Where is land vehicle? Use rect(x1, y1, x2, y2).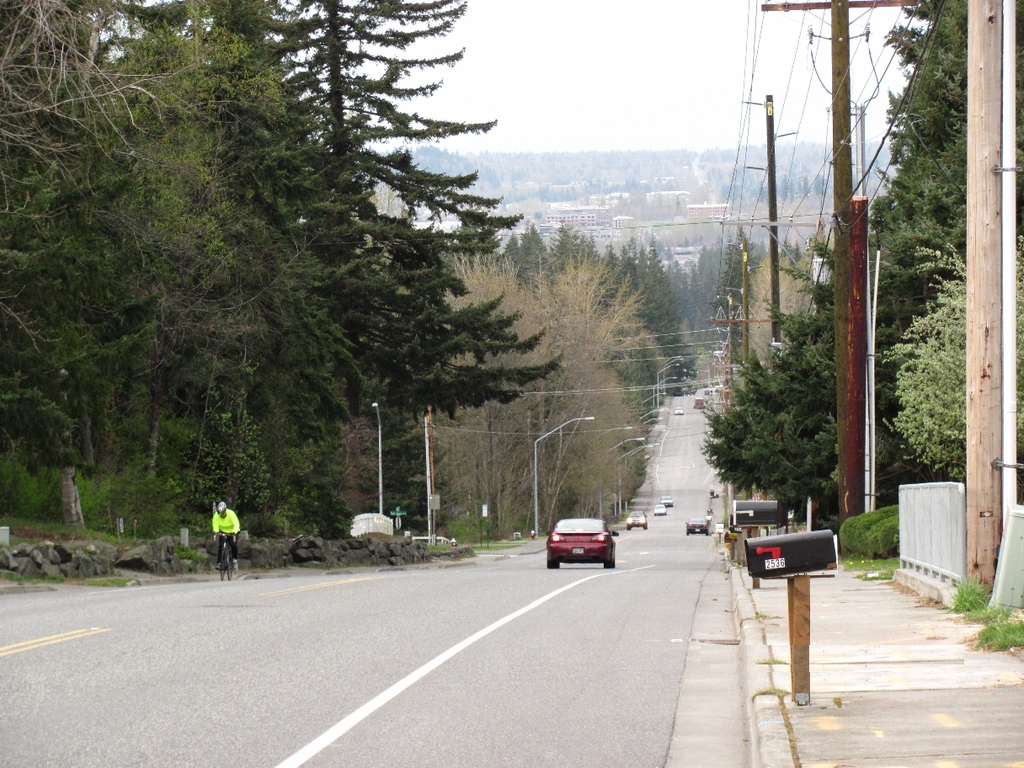
rect(213, 534, 237, 578).
